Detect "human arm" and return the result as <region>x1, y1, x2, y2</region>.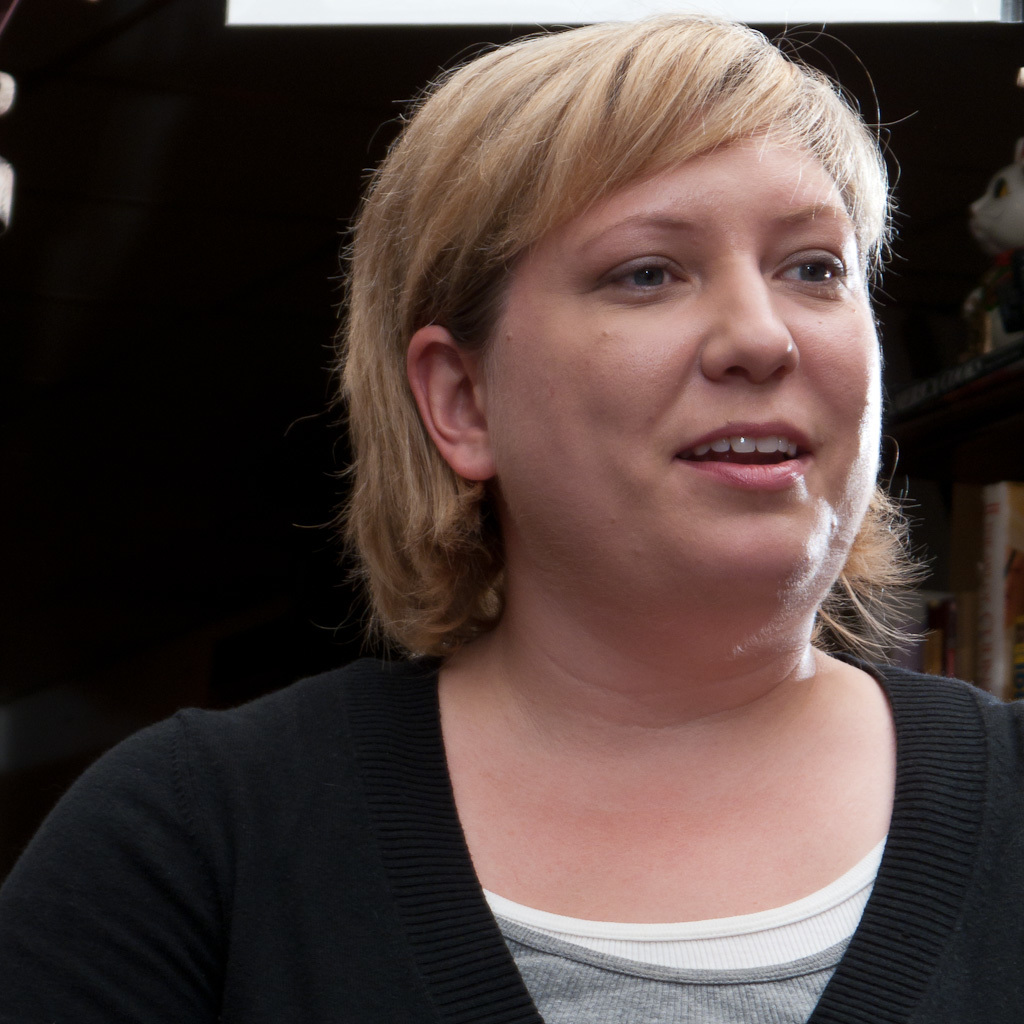
<region>8, 714, 240, 1020</region>.
